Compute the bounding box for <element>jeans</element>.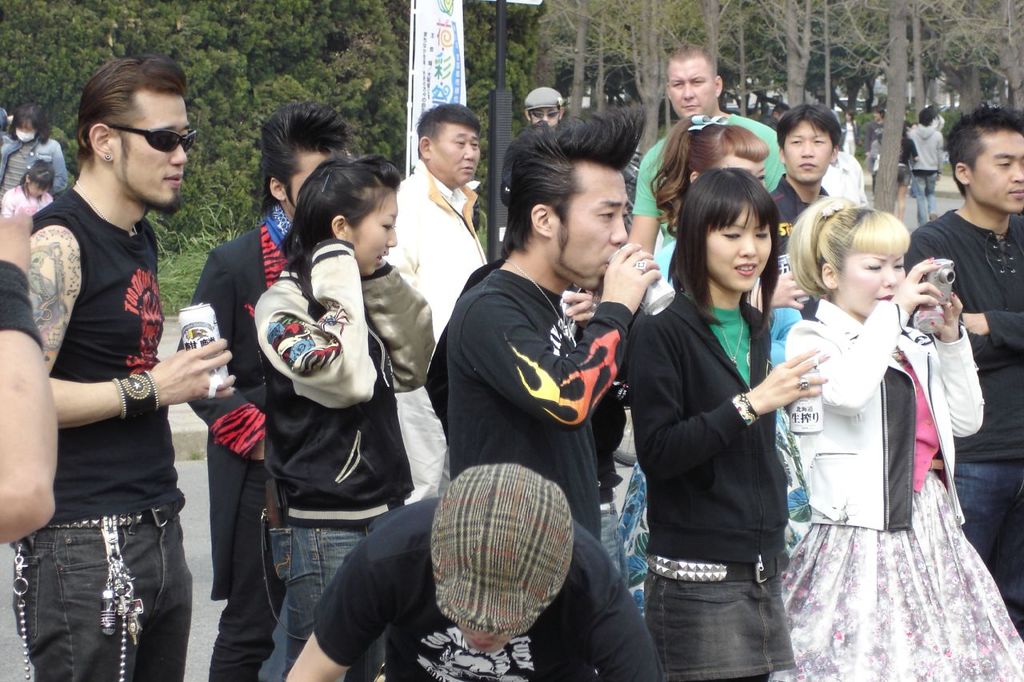
rect(267, 527, 369, 680).
